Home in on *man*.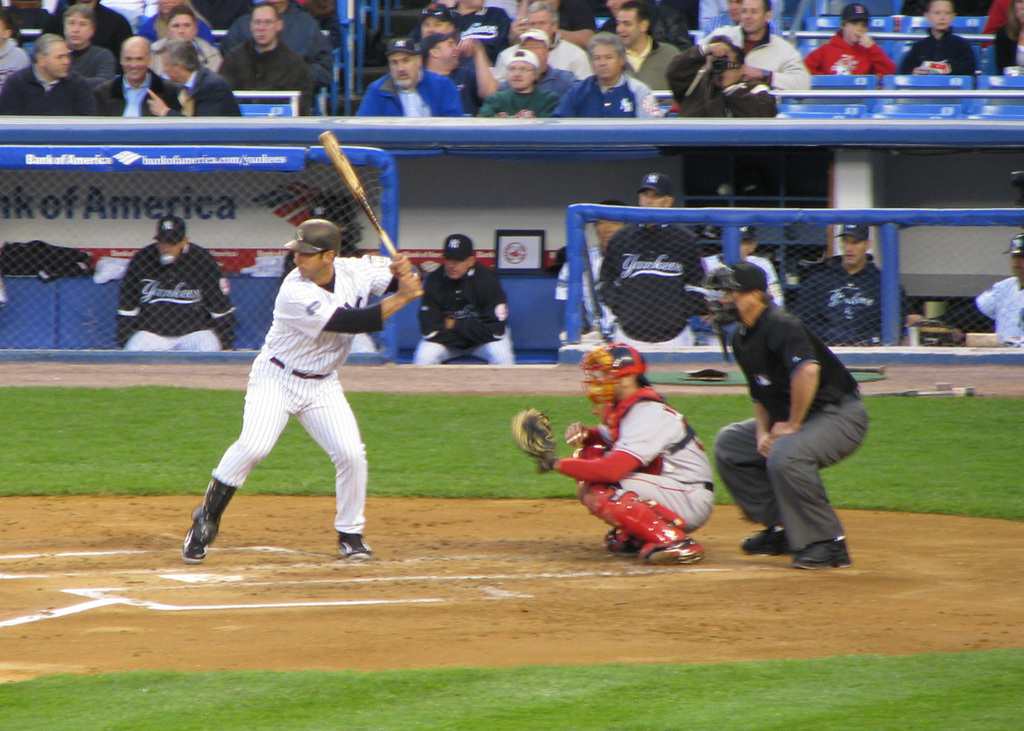
Homed in at {"x1": 604, "y1": 0, "x2": 703, "y2": 102}.
